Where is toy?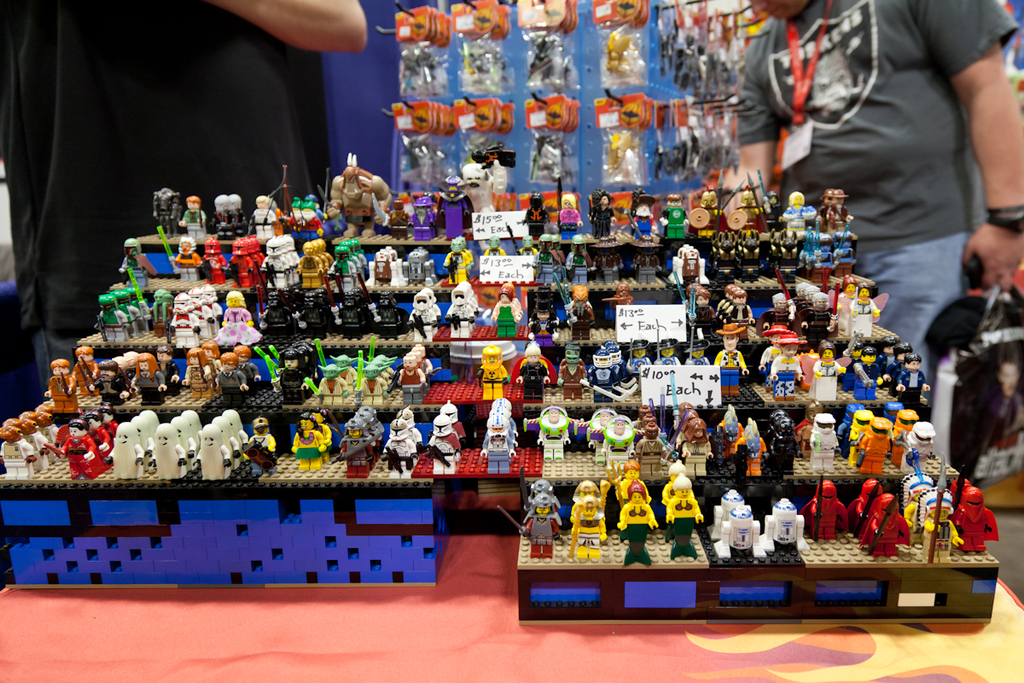
955/487/999/552.
